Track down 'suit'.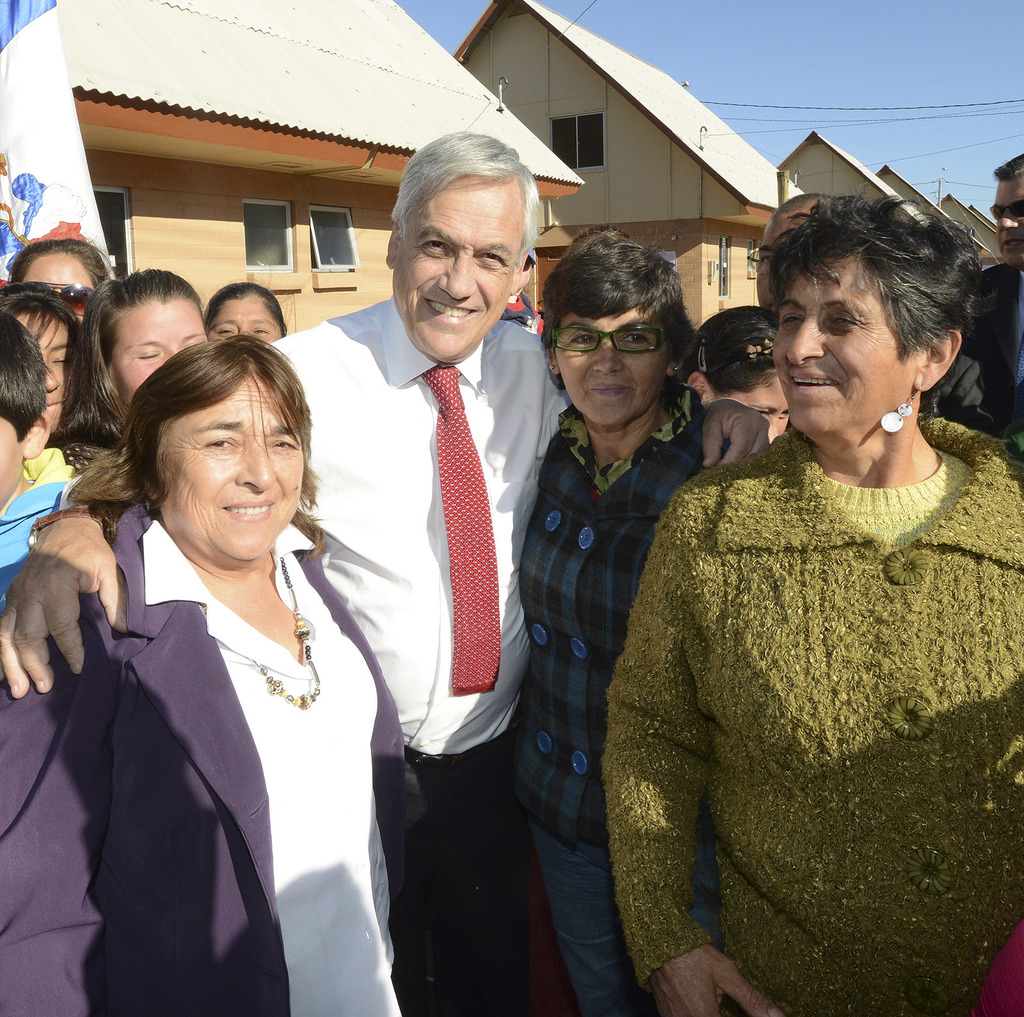
Tracked to x1=19, y1=420, x2=443, y2=1008.
